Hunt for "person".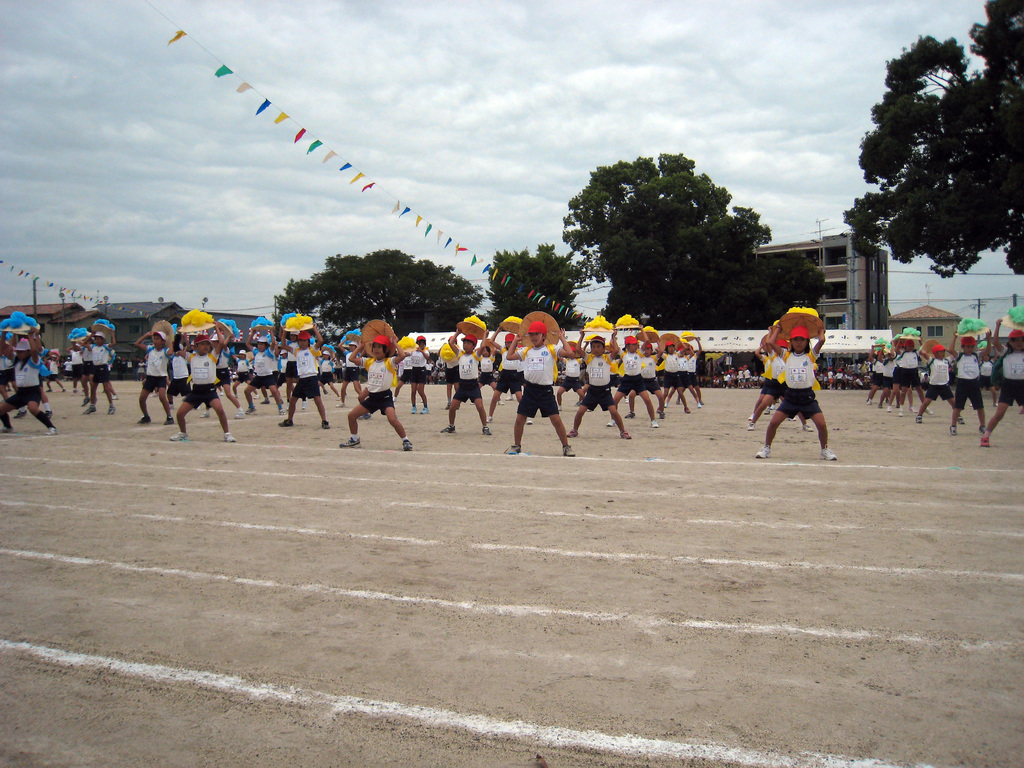
Hunted down at bbox(764, 291, 842, 469).
